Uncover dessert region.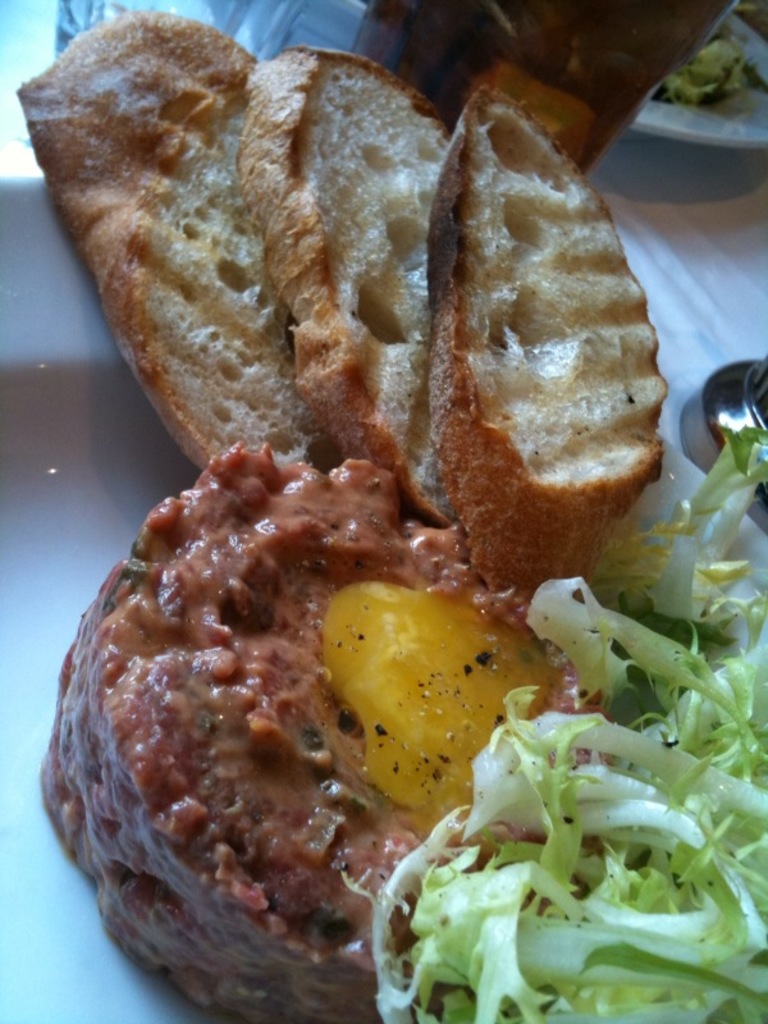
Uncovered: [left=13, top=17, right=308, bottom=488].
